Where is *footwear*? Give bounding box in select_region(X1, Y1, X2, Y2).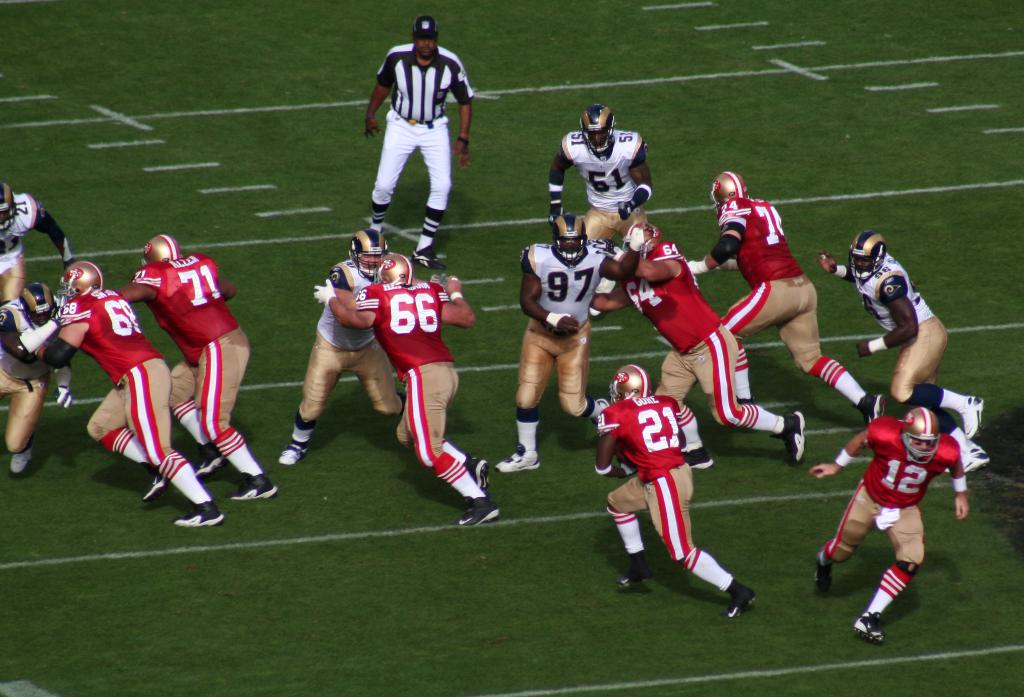
select_region(9, 442, 34, 474).
